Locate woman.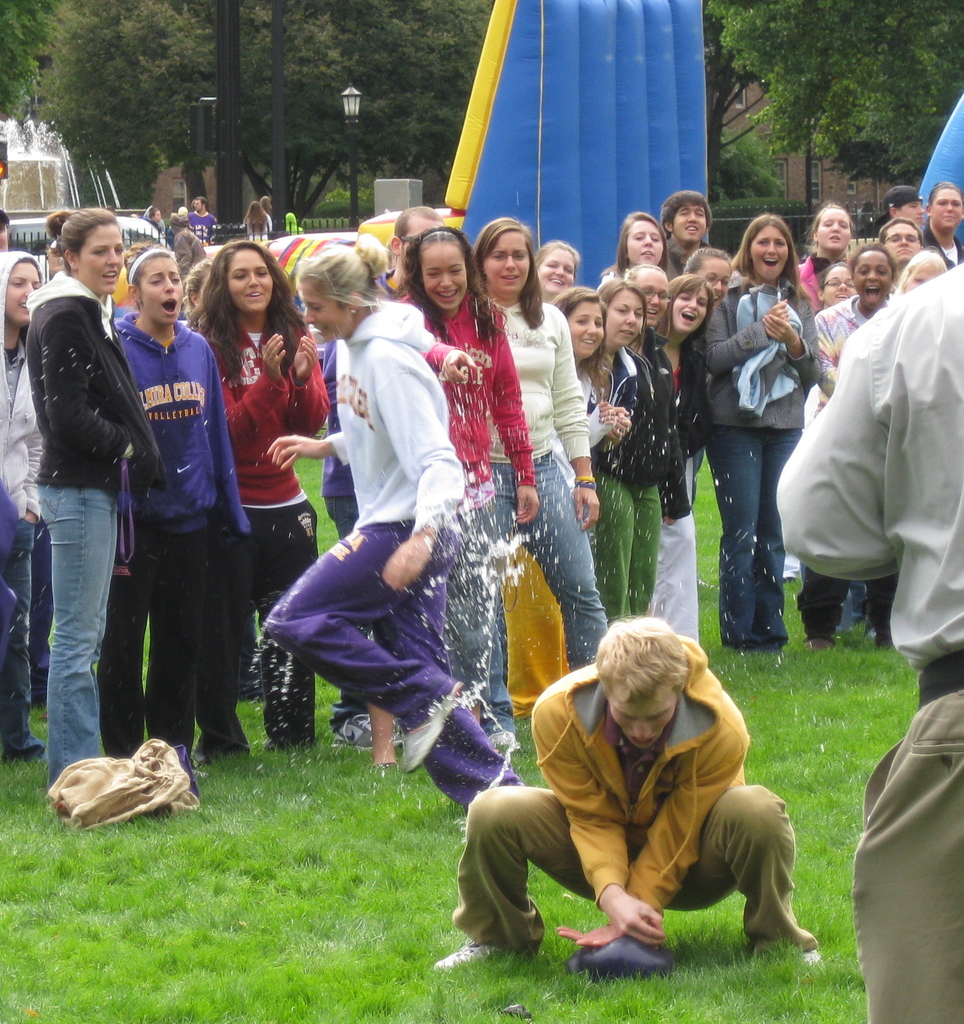
Bounding box: box(104, 242, 254, 765).
